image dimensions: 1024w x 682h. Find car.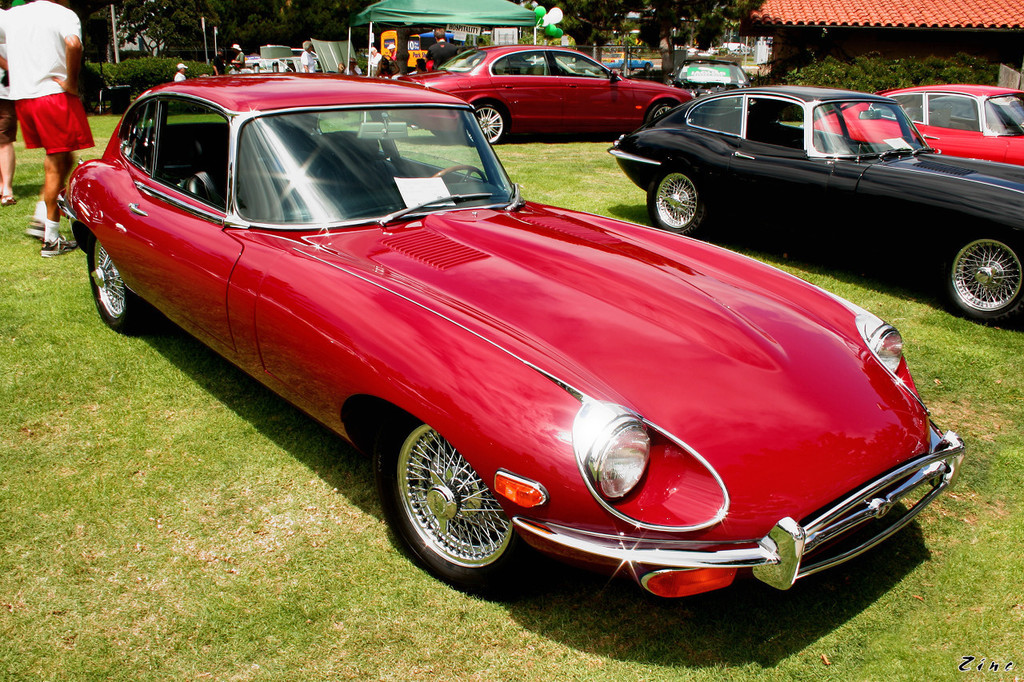
{"x1": 600, "y1": 51, "x2": 654, "y2": 71}.
